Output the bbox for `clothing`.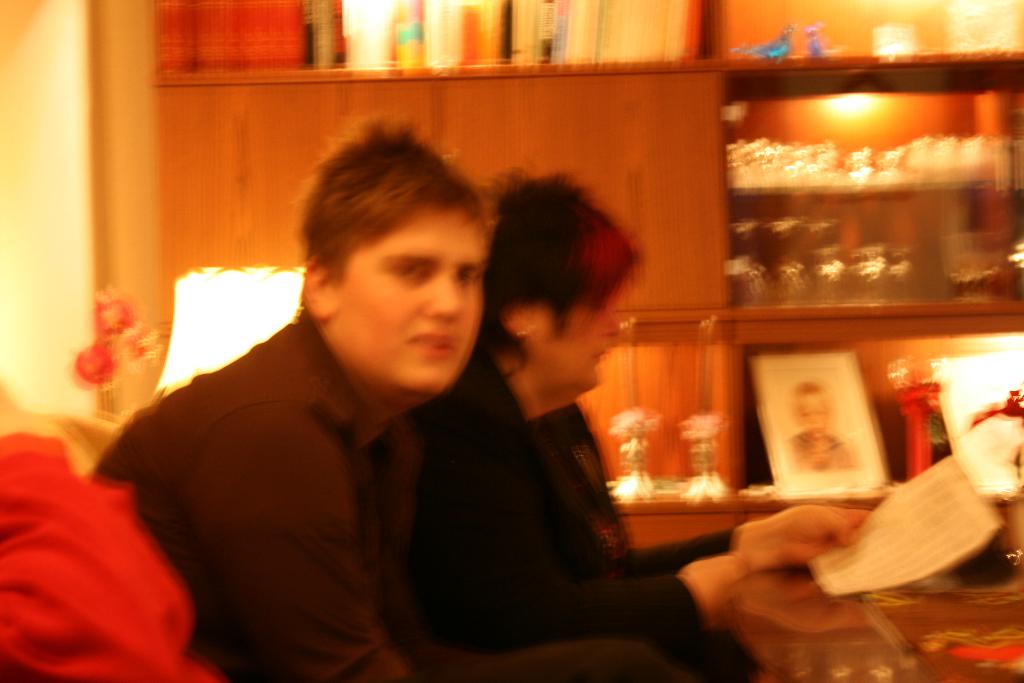
bbox=[452, 241, 670, 644].
